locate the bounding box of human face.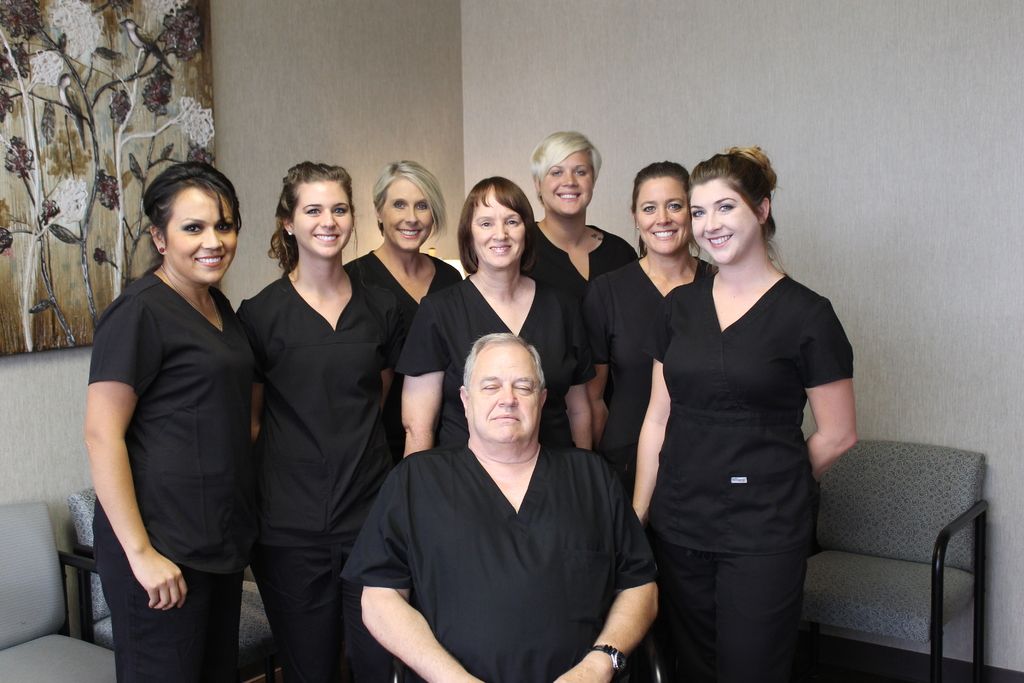
Bounding box: region(541, 151, 594, 218).
